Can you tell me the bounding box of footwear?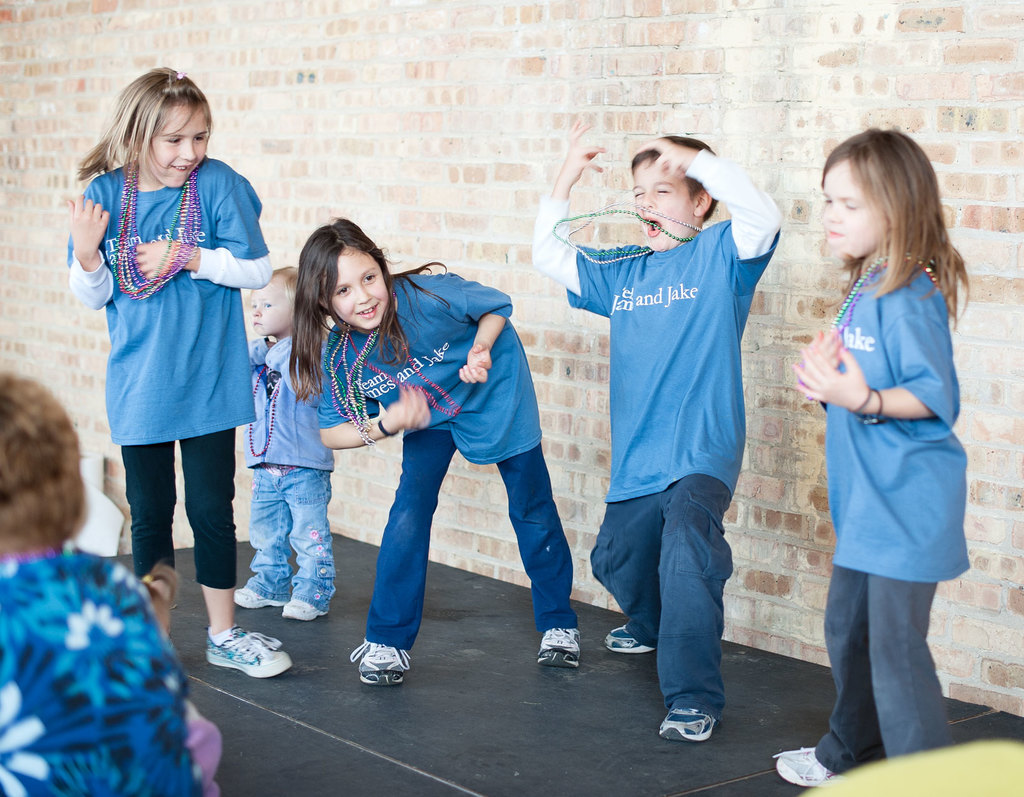
x1=198, y1=624, x2=291, y2=677.
